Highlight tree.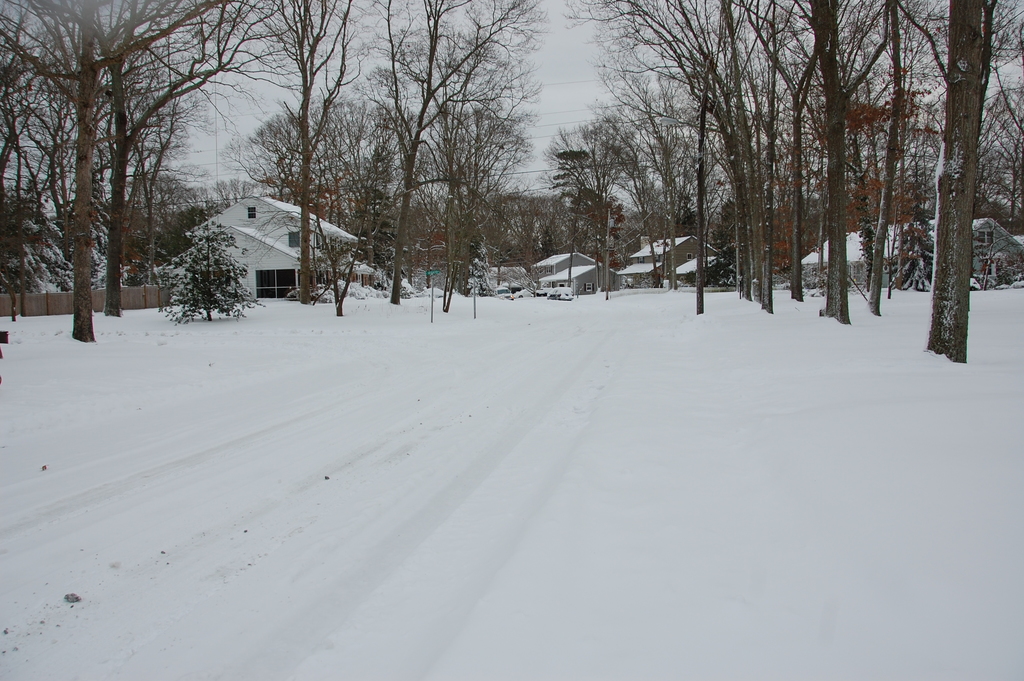
Highlighted region: 371,0,545,304.
